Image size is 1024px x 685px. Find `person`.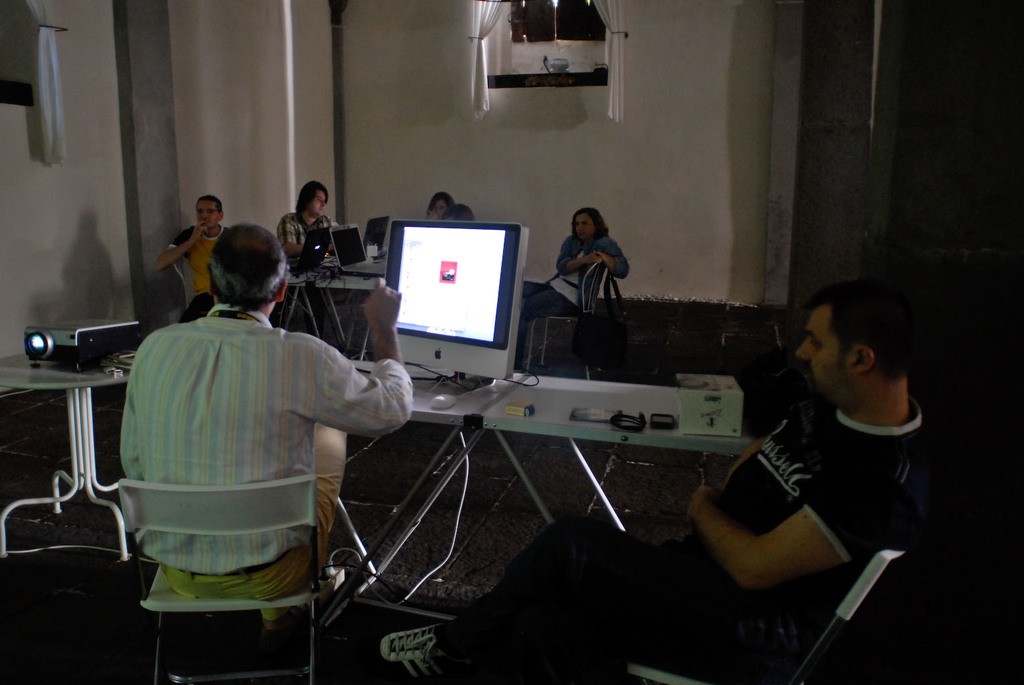
<box>518,200,628,332</box>.
